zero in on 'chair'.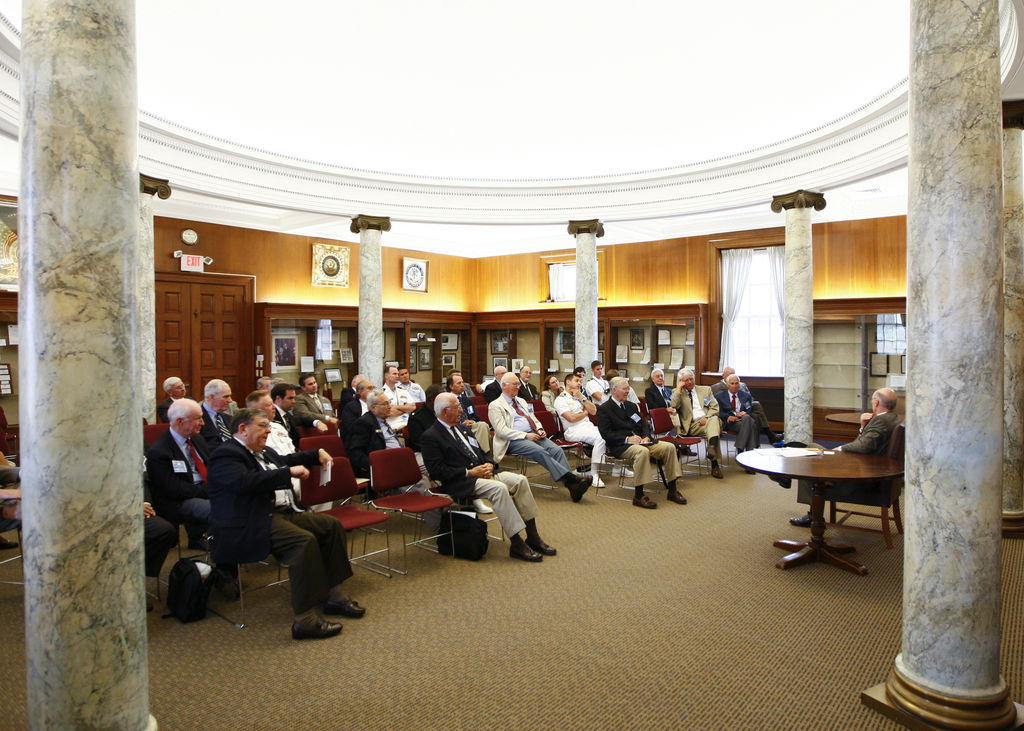
Zeroed in: (left=206, top=482, right=307, bottom=632).
